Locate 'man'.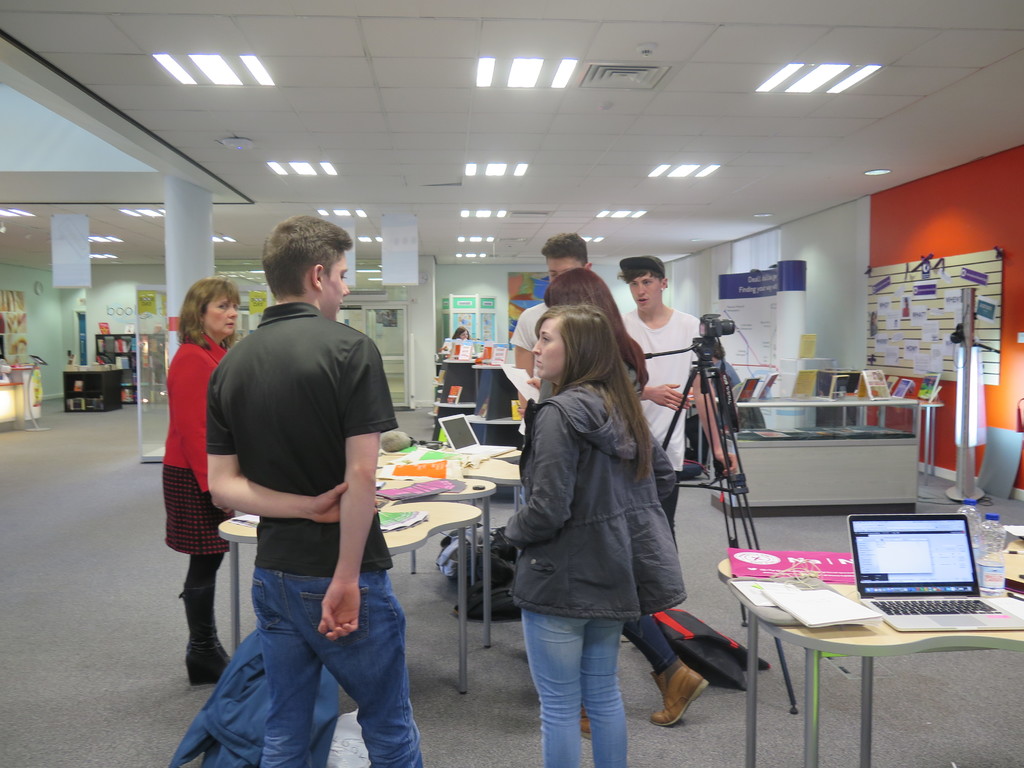
Bounding box: 623:253:746:484.
